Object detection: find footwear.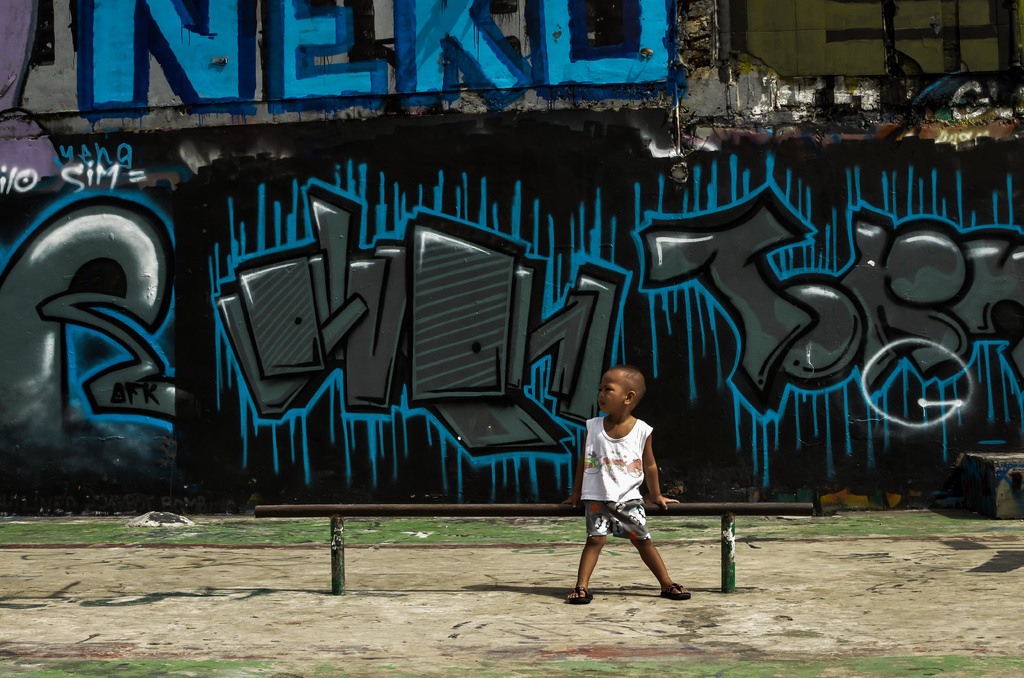
566/587/595/617.
